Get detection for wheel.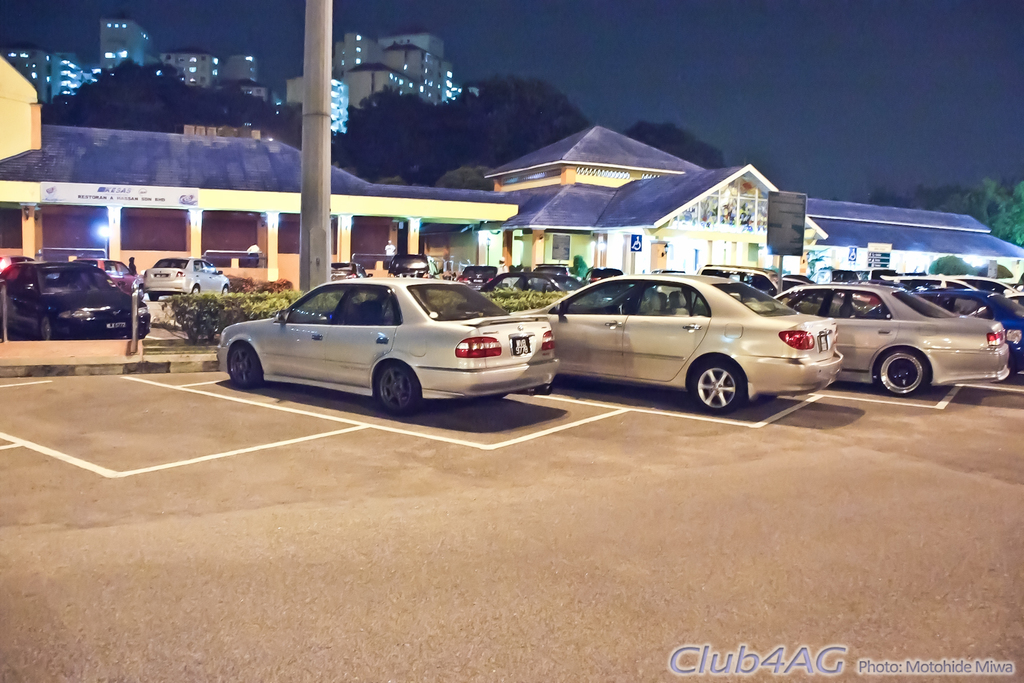
Detection: [left=879, top=350, right=924, bottom=396].
